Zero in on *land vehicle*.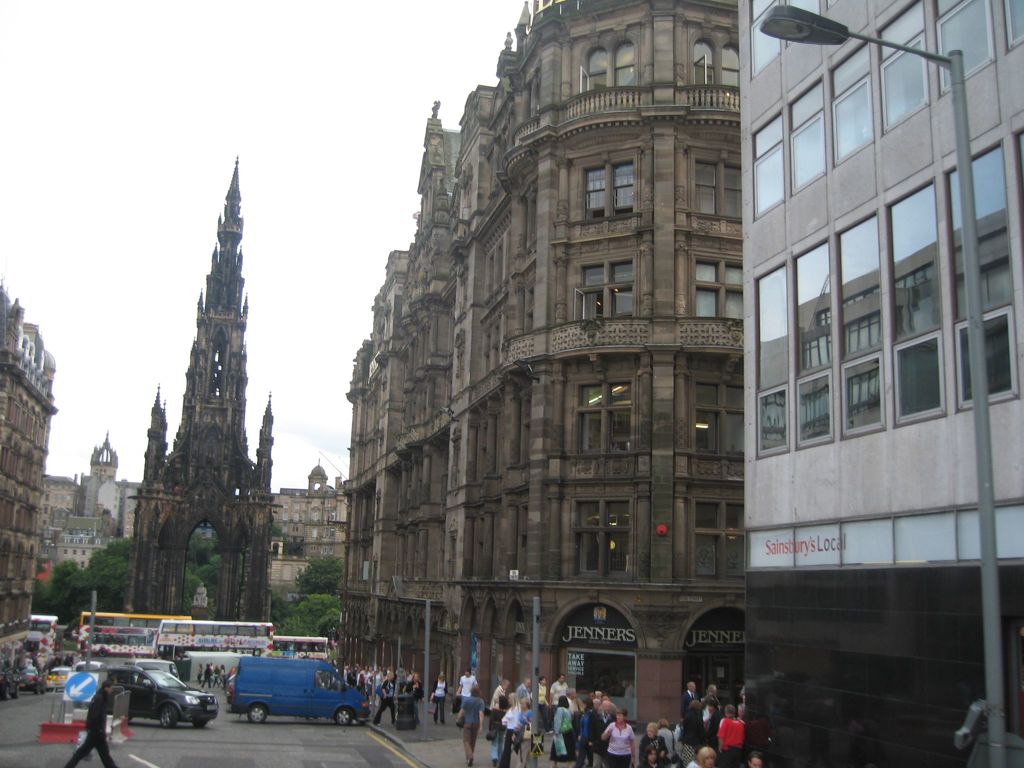
Zeroed in: left=231, top=655, right=376, bottom=728.
